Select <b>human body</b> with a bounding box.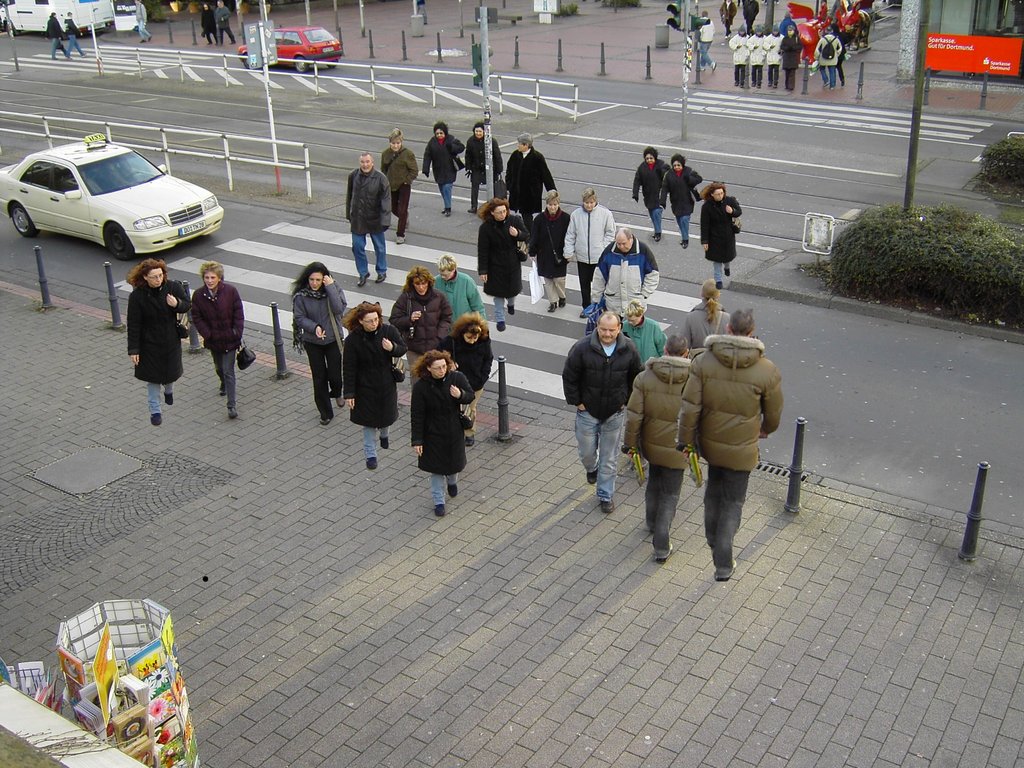
474,214,521,331.
